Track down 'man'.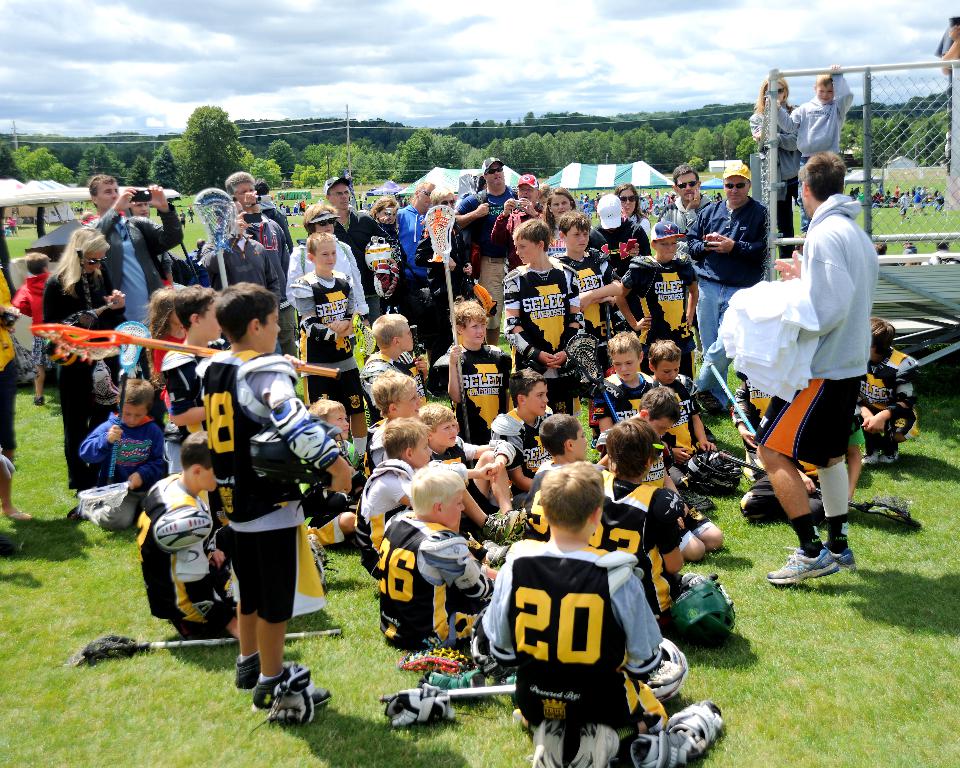
Tracked to x1=667, y1=158, x2=717, y2=247.
